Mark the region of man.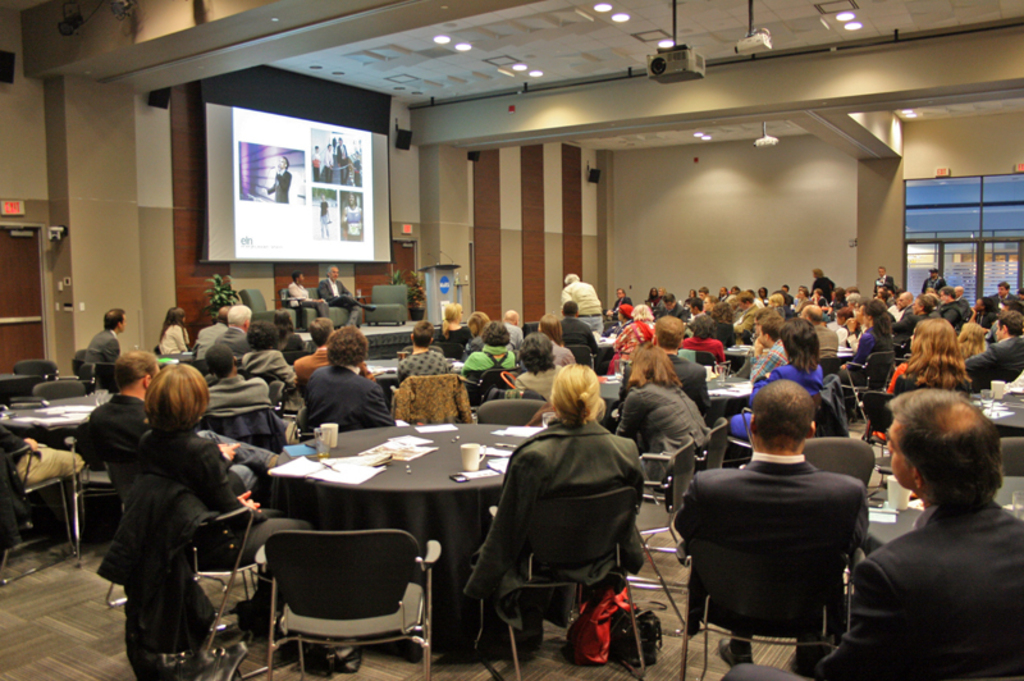
Region: (83,307,128,367).
